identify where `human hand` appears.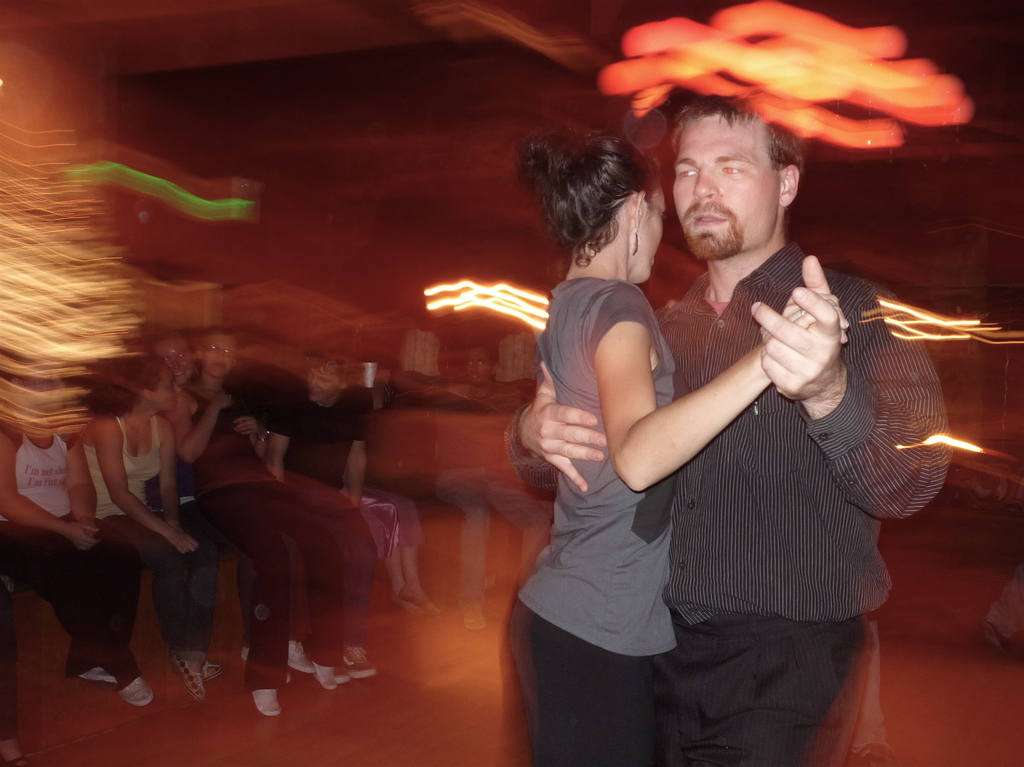
Appears at [207, 386, 232, 414].
